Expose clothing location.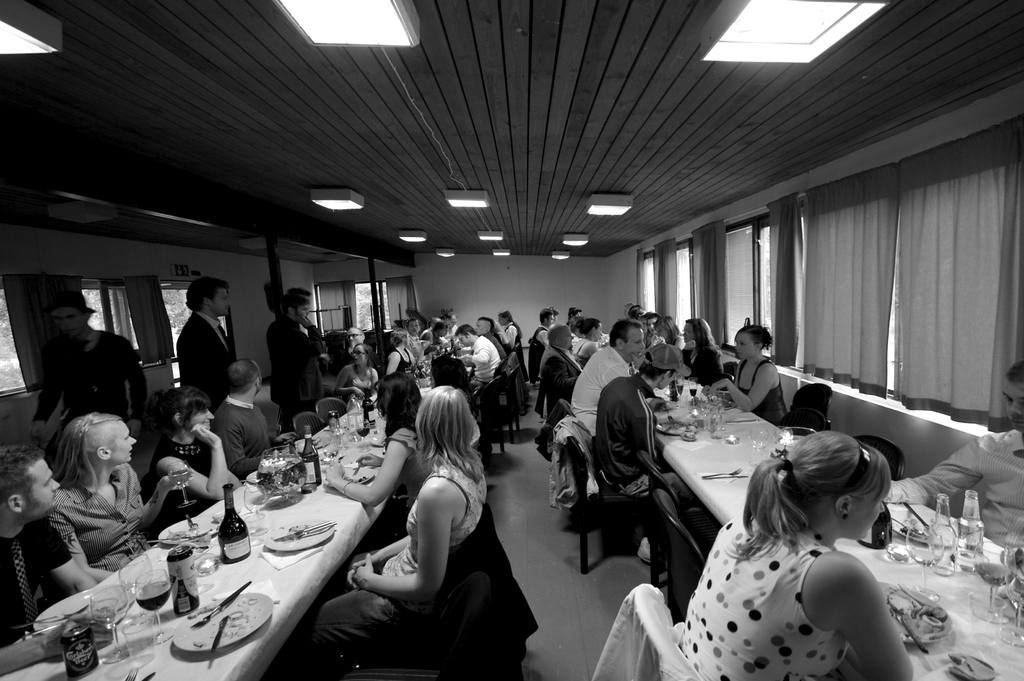
Exposed at [730,362,789,424].
